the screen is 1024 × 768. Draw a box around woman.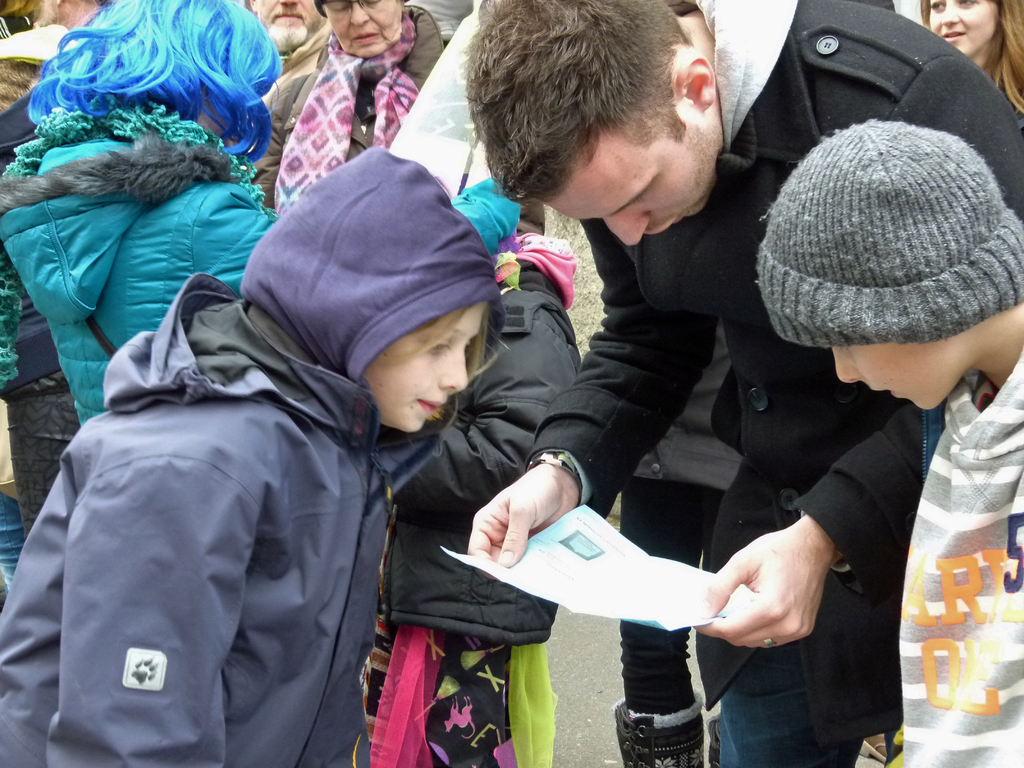
detection(0, 0, 516, 600).
